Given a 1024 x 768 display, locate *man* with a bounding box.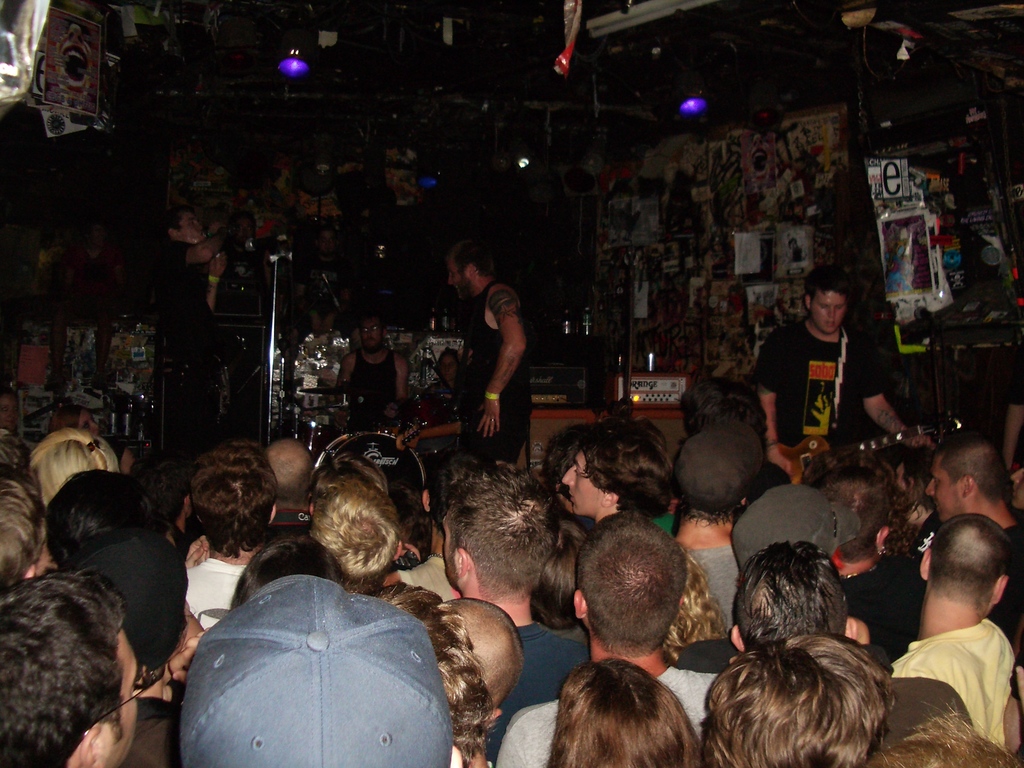
Located: (left=931, top=441, right=1023, bottom=692).
